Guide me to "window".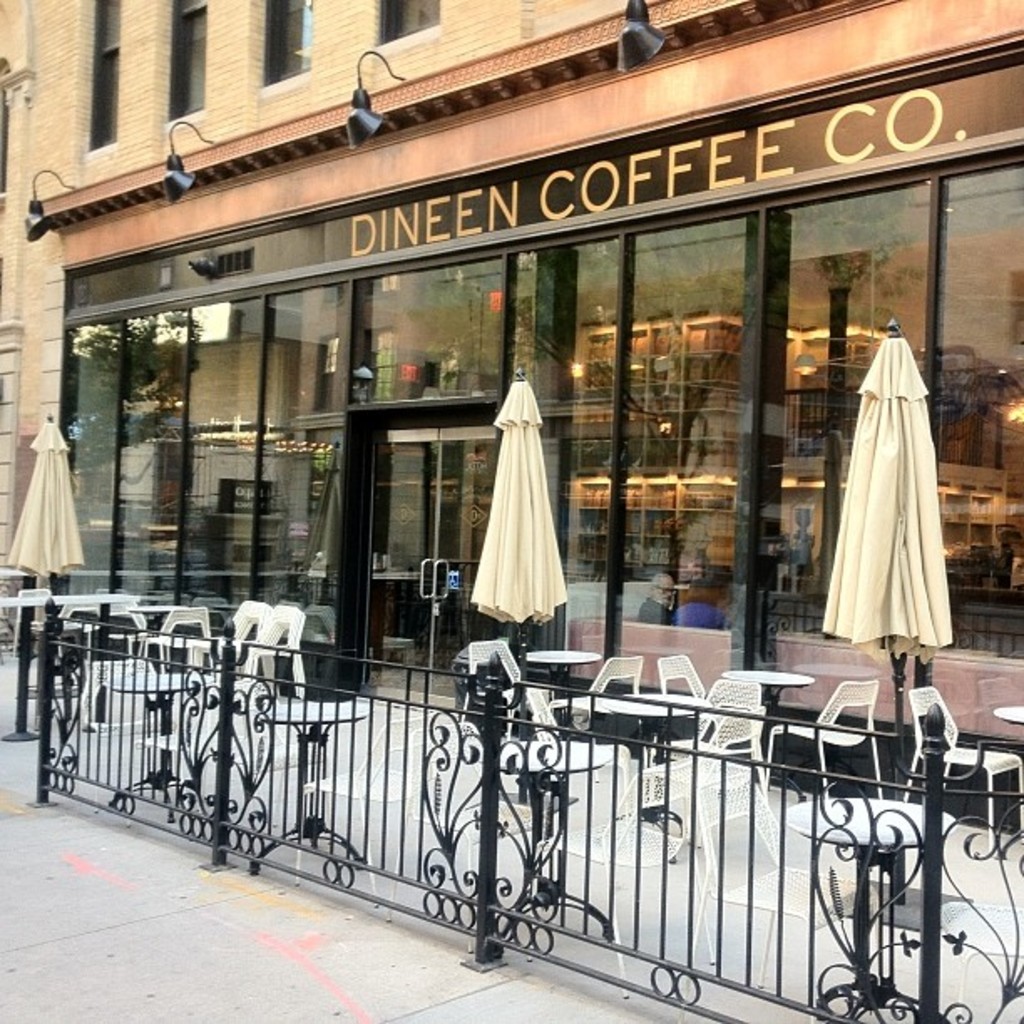
Guidance: [256,0,318,90].
